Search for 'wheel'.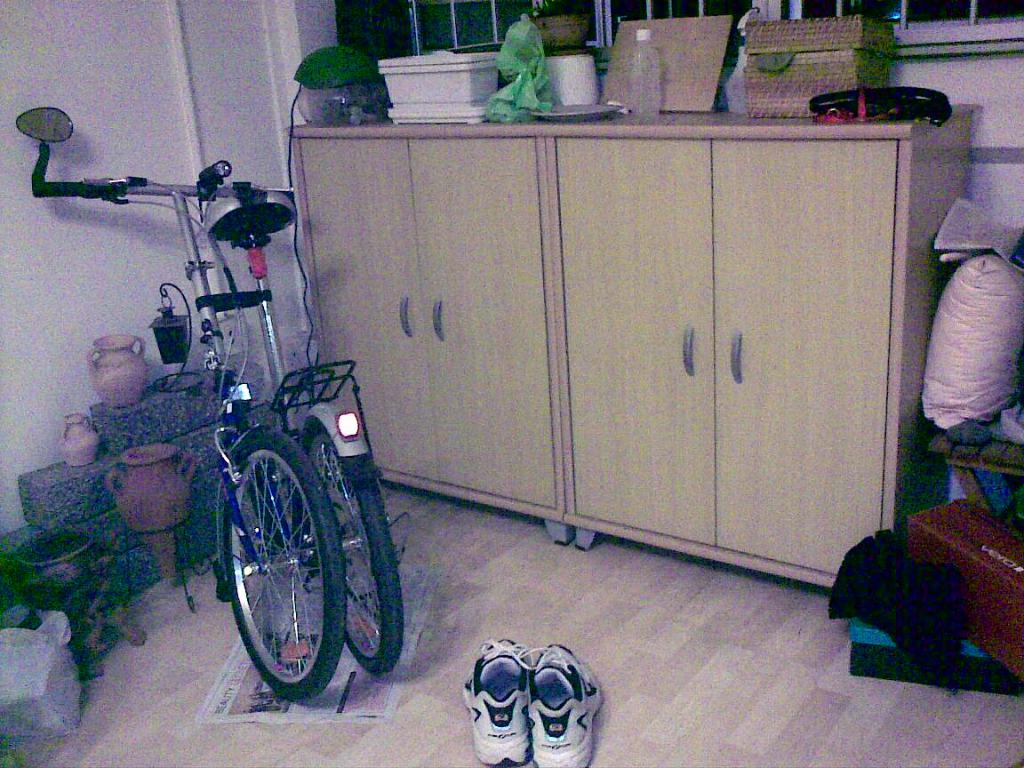
Found at box=[293, 417, 399, 666].
